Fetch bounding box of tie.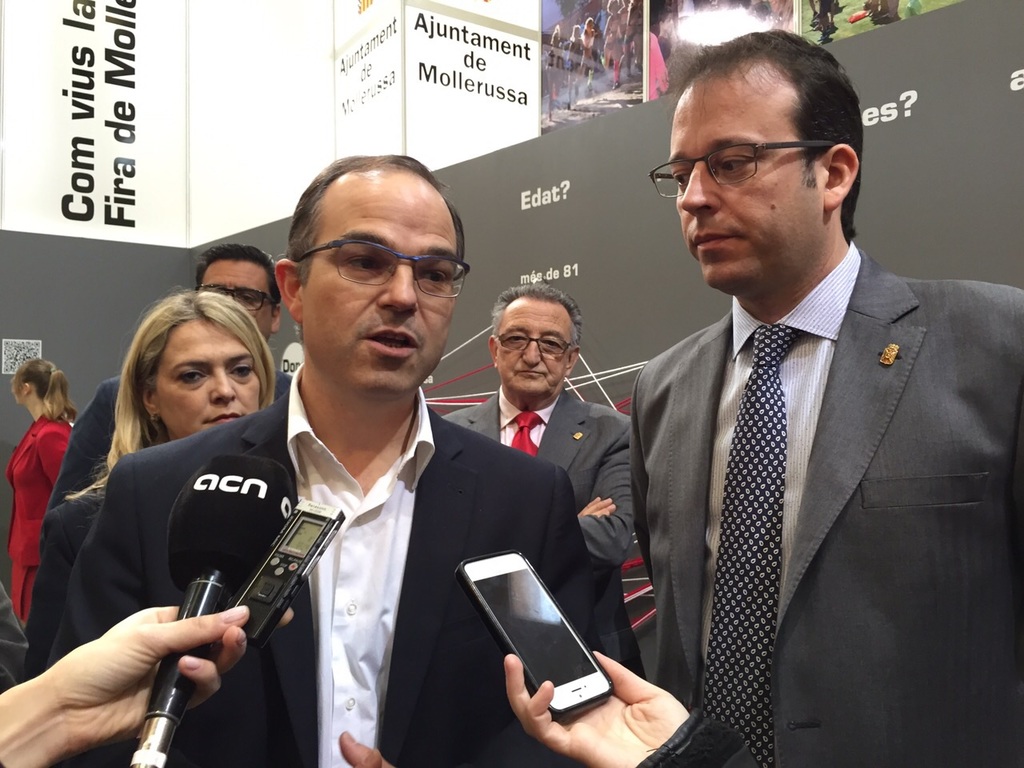
Bbox: (x1=510, y1=407, x2=545, y2=455).
